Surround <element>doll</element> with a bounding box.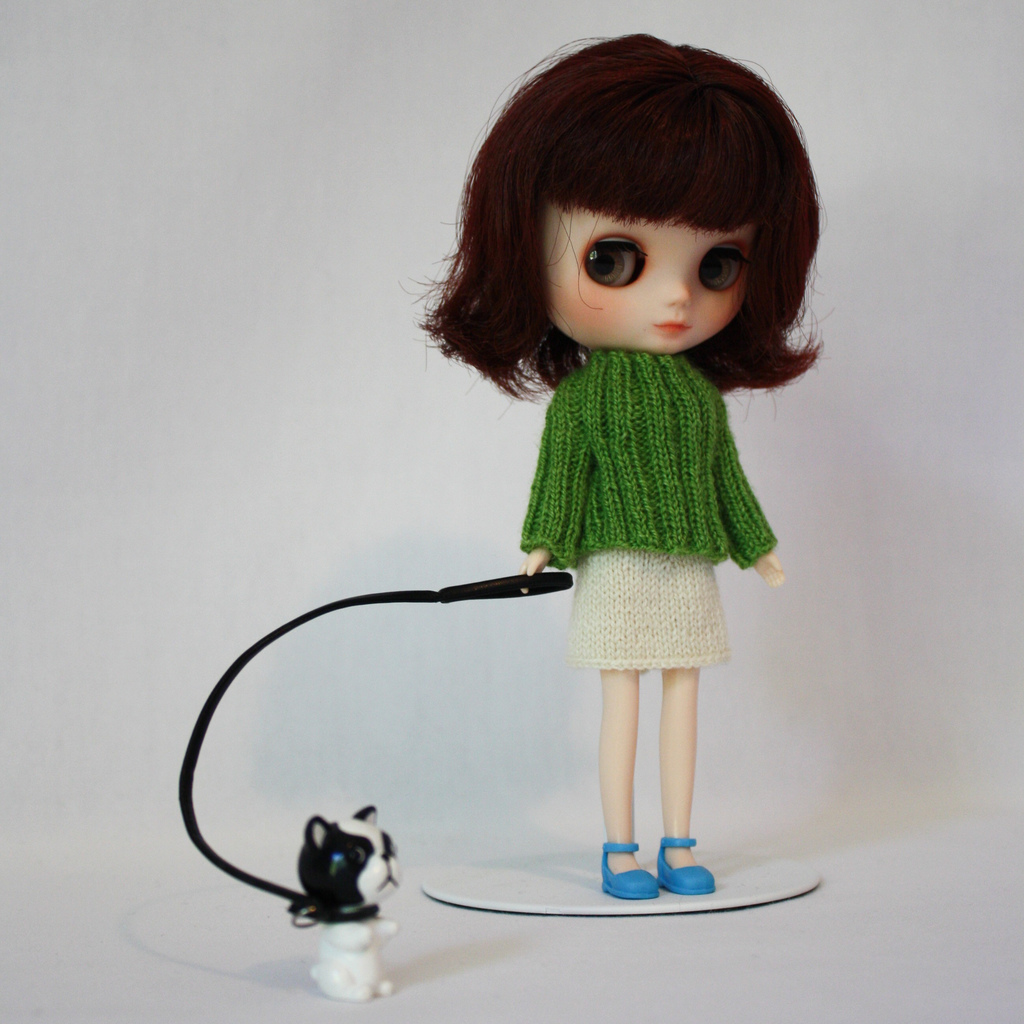
box(429, 40, 845, 885).
